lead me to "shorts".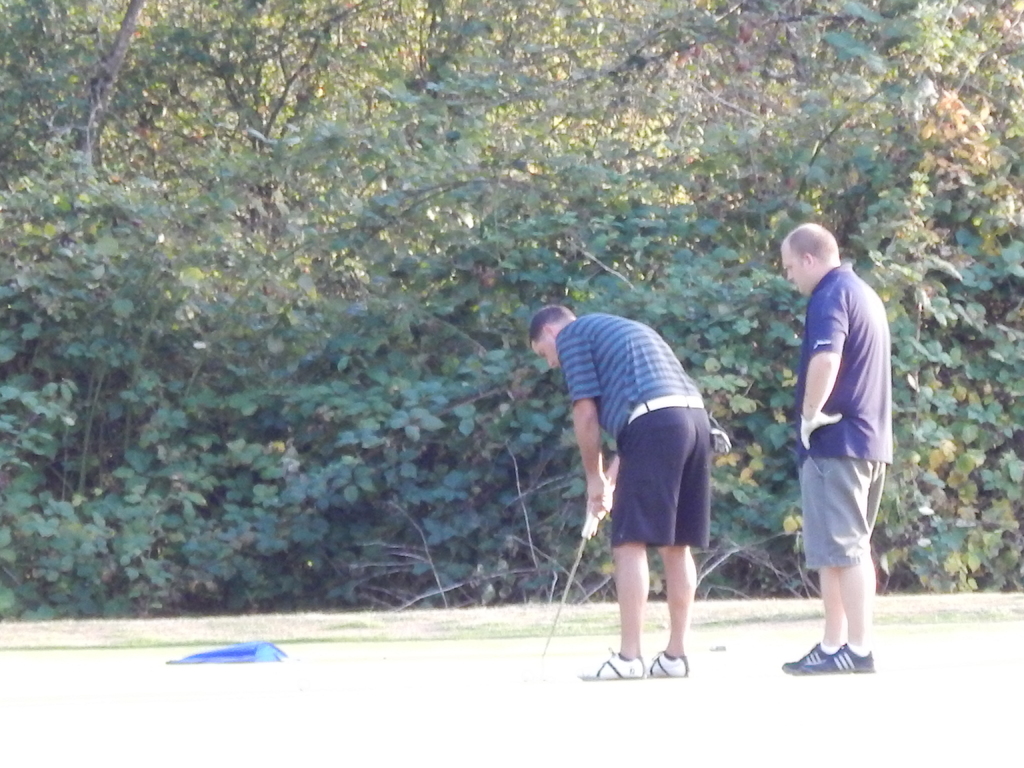
Lead to [613,394,711,547].
